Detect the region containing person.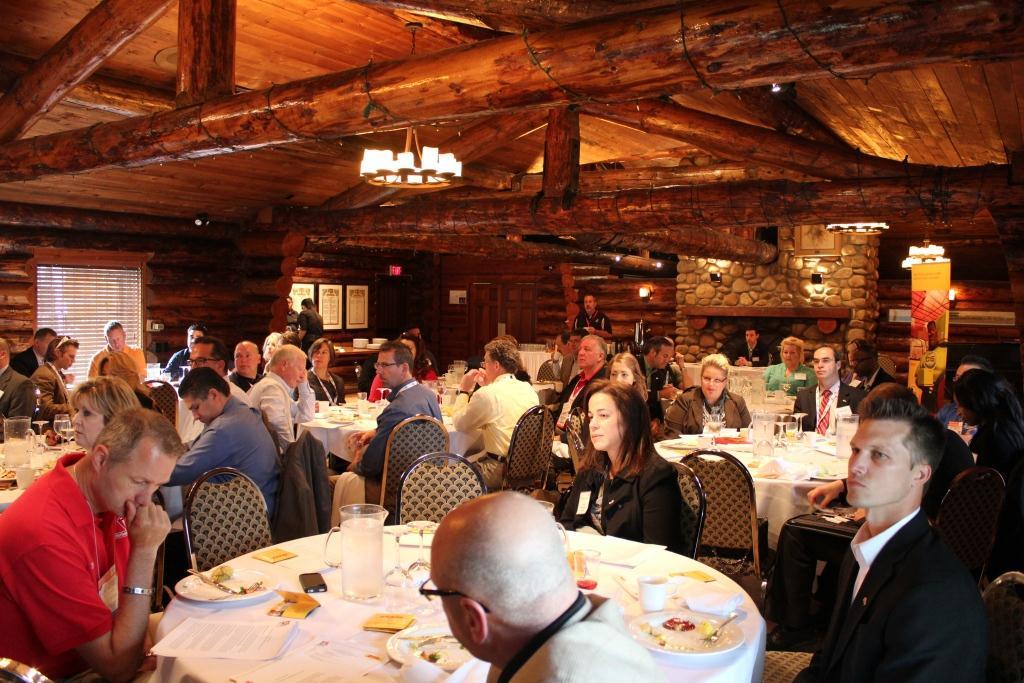
<bbox>329, 339, 443, 523</bbox>.
